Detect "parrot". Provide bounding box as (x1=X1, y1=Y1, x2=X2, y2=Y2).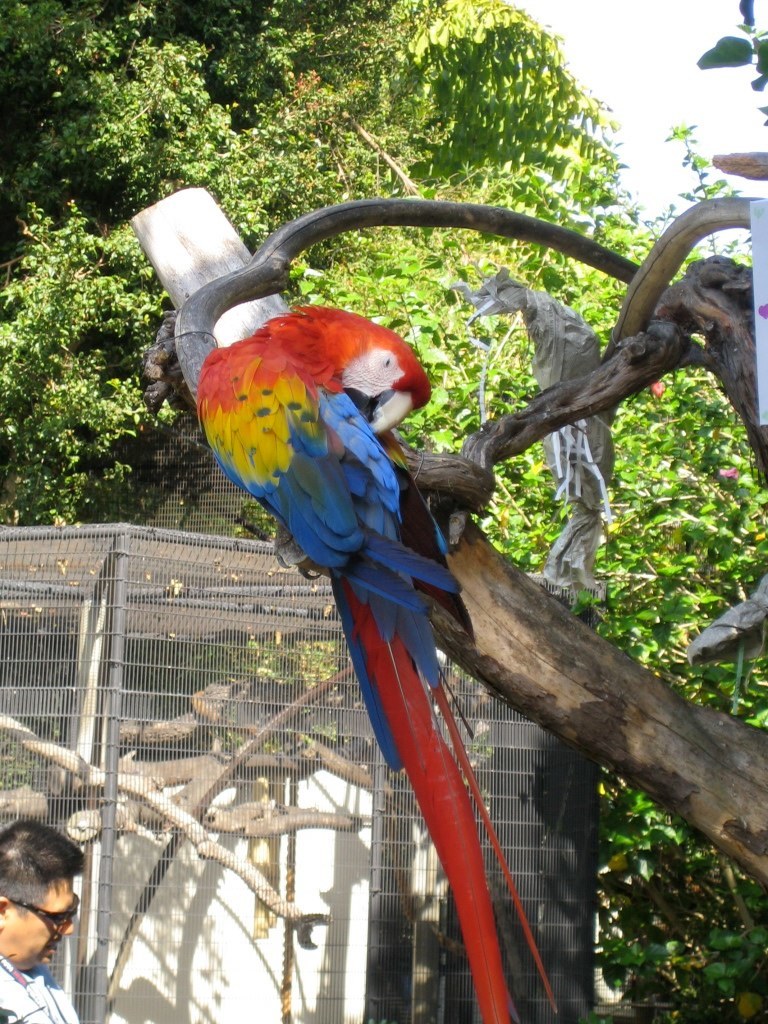
(x1=190, y1=304, x2=563, y2=1023).
